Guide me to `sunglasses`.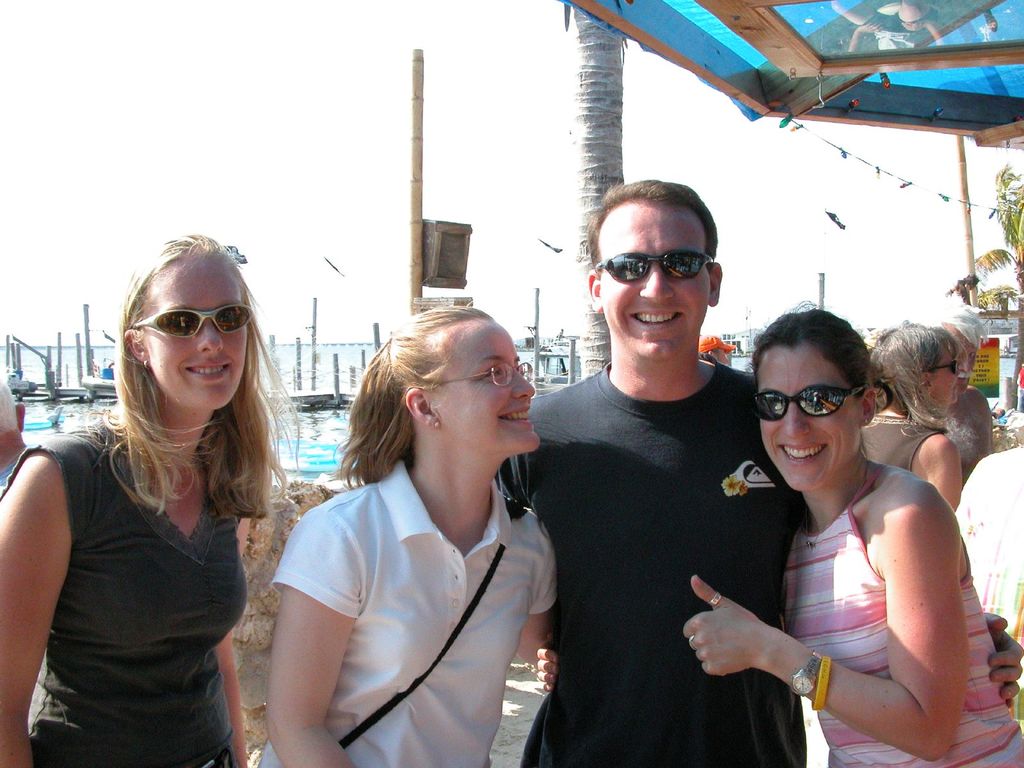
Guidance: 595, 249, 712, 284.
